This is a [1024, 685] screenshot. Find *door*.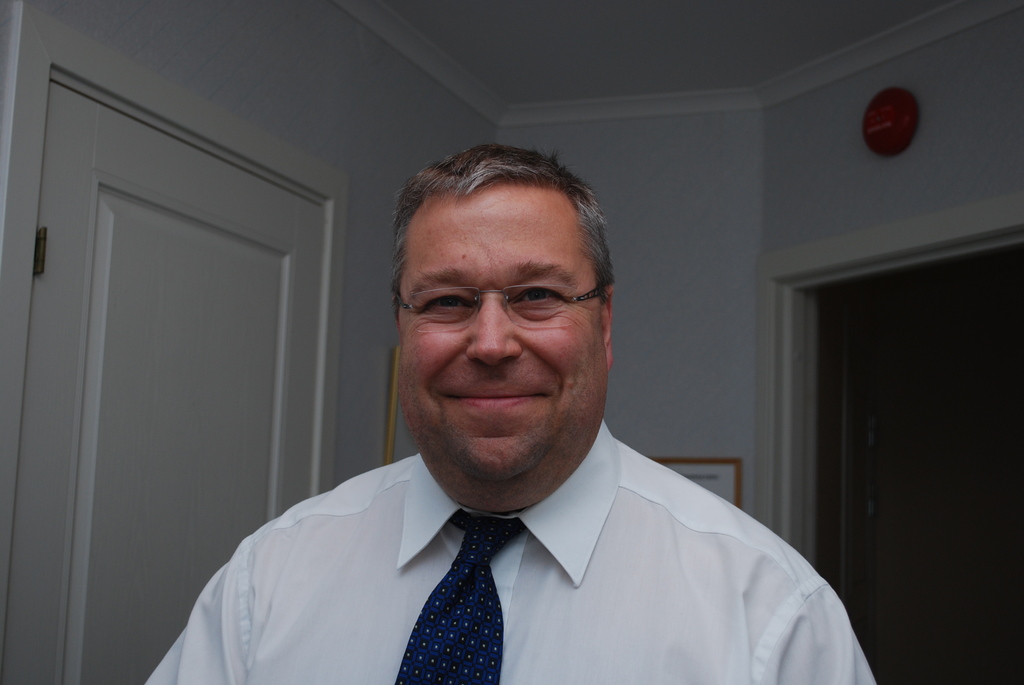
Bounding box: left=0, top=84, right=328, bottom=684.
